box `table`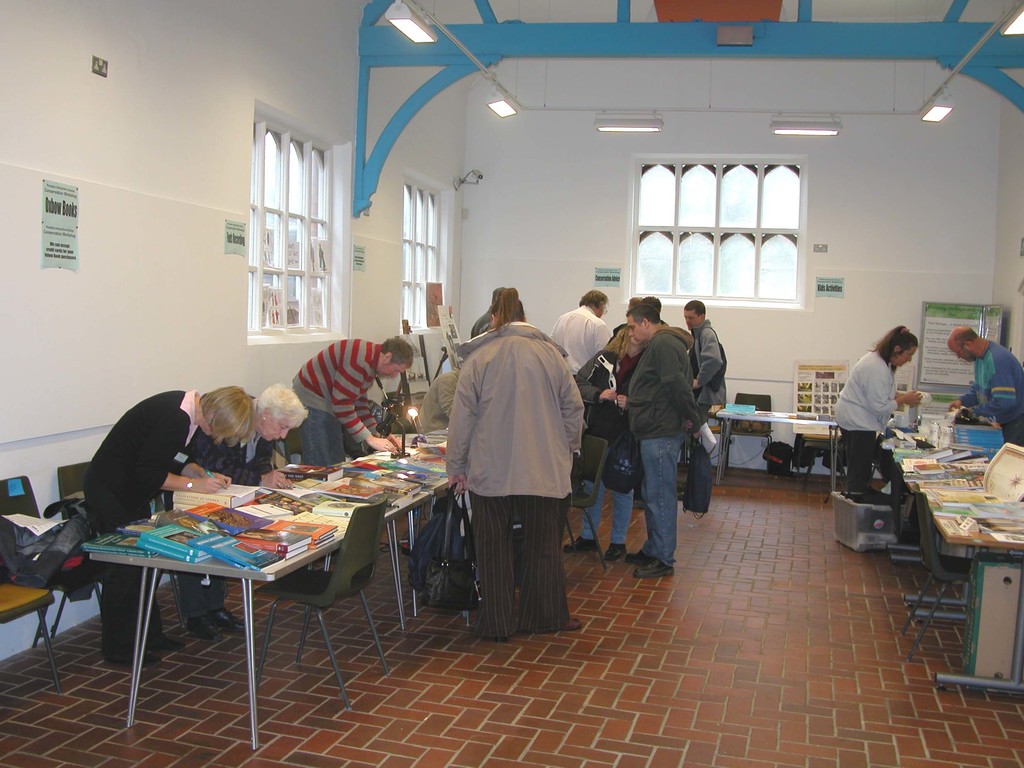
box(60, 455, 428, 708)
